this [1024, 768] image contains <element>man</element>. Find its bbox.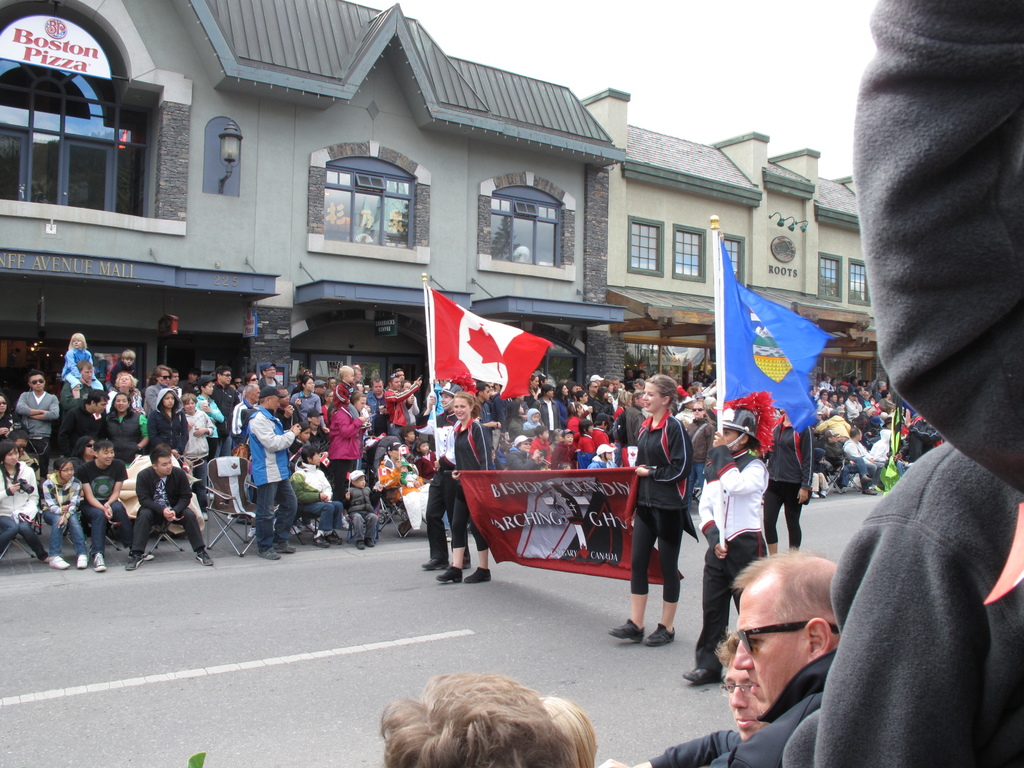
Rect(186, 370, 205, 385).
